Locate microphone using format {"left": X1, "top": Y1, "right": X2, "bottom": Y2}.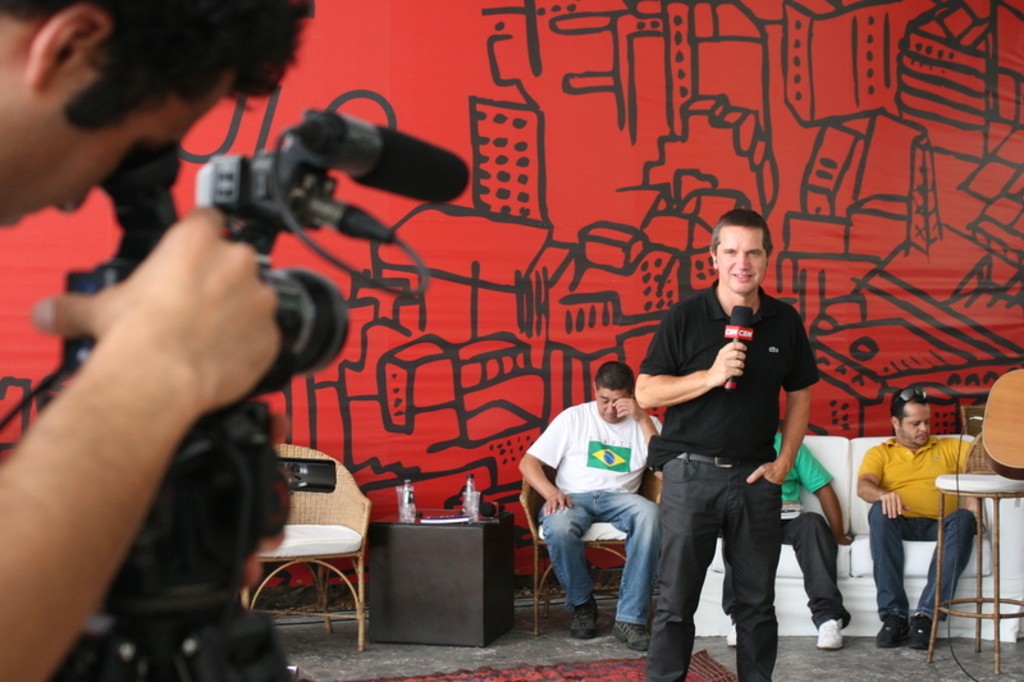
{"left": 718, "top": 303, "right": 756, "bottom": 388}.
